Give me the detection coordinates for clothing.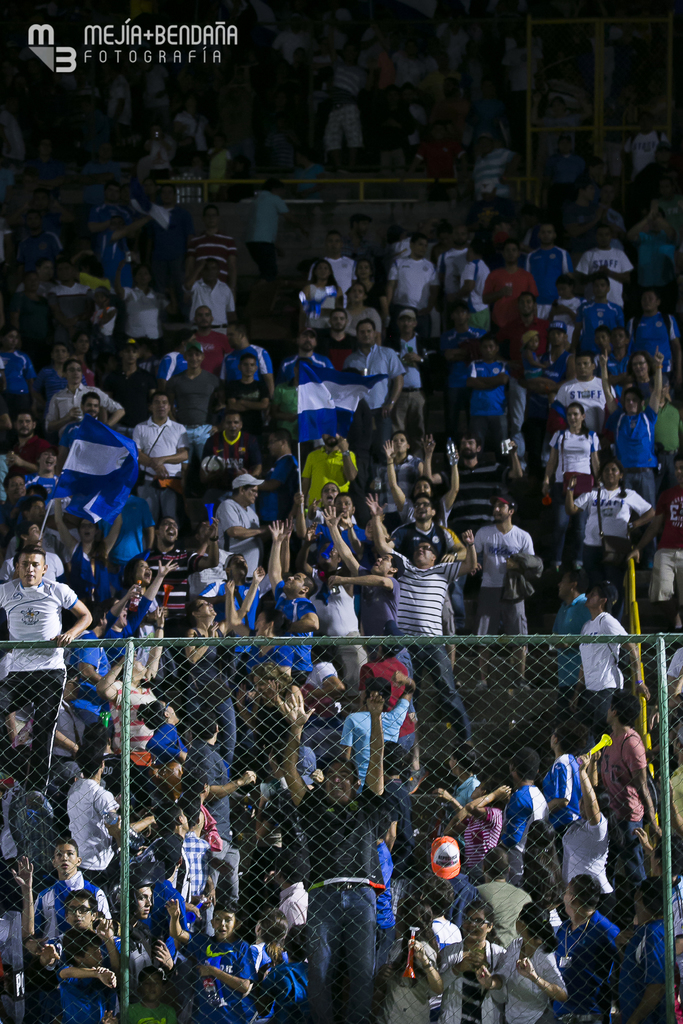
[595,710,648,890].
